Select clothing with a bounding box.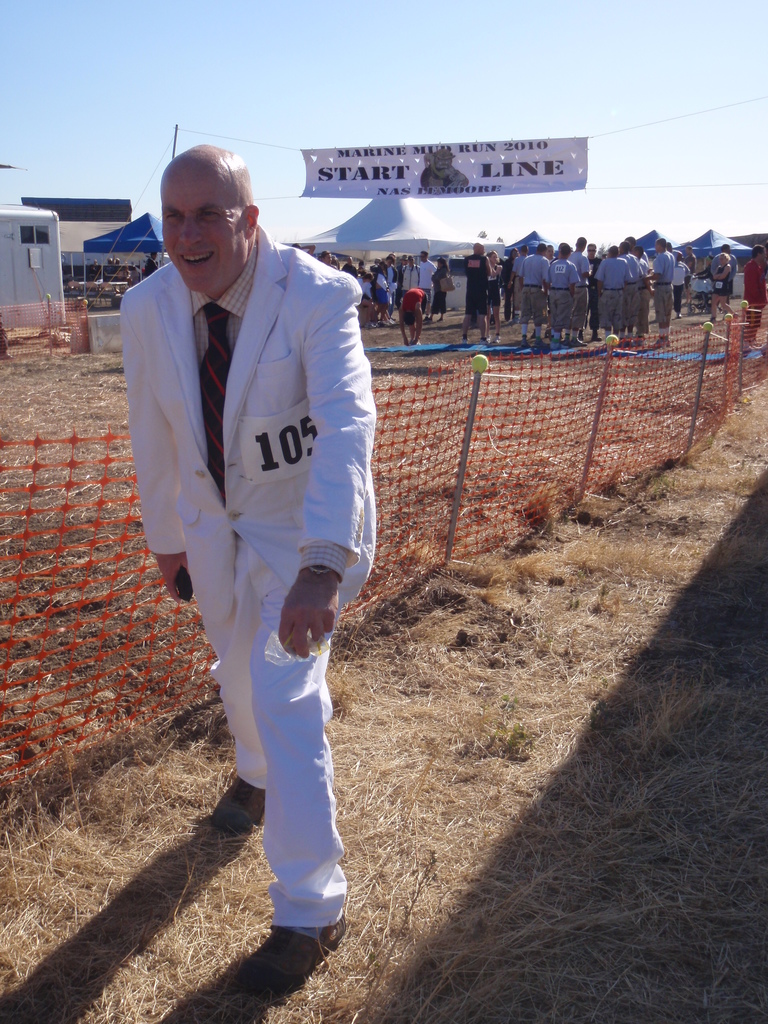
[x1=122, y1=269, x2=132, y2=282].
